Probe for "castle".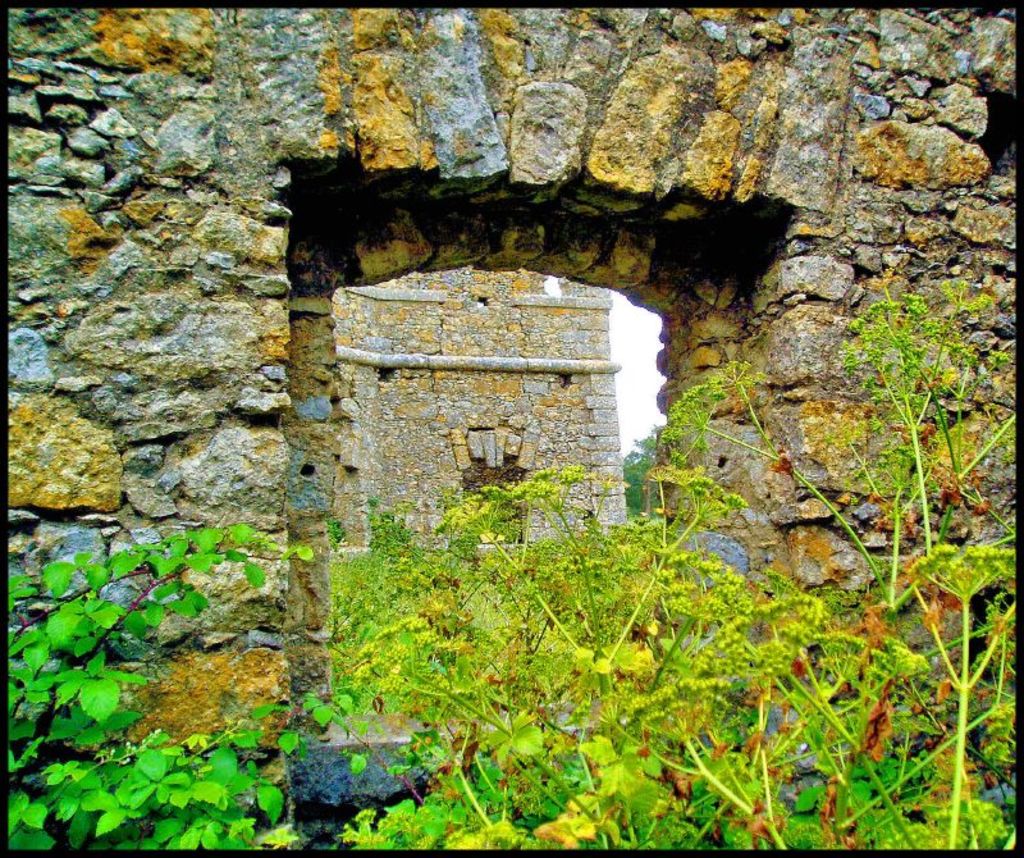
Probe result: box=[3, 0, 1020, 845].
